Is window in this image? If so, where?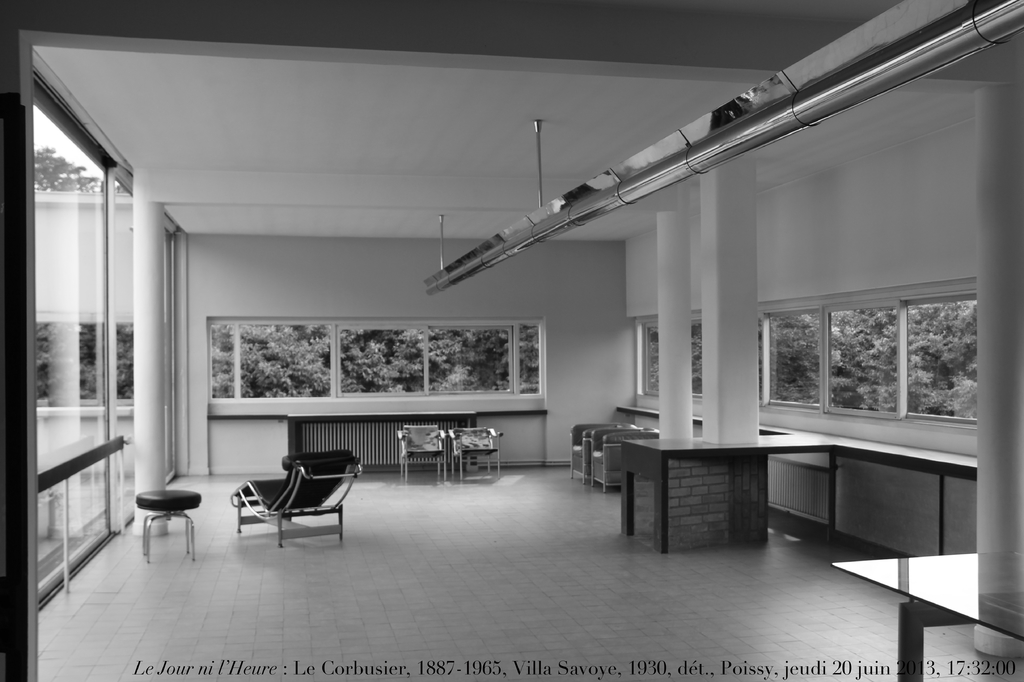
Yes, at <region>138, 199, 202, 501</region>.
